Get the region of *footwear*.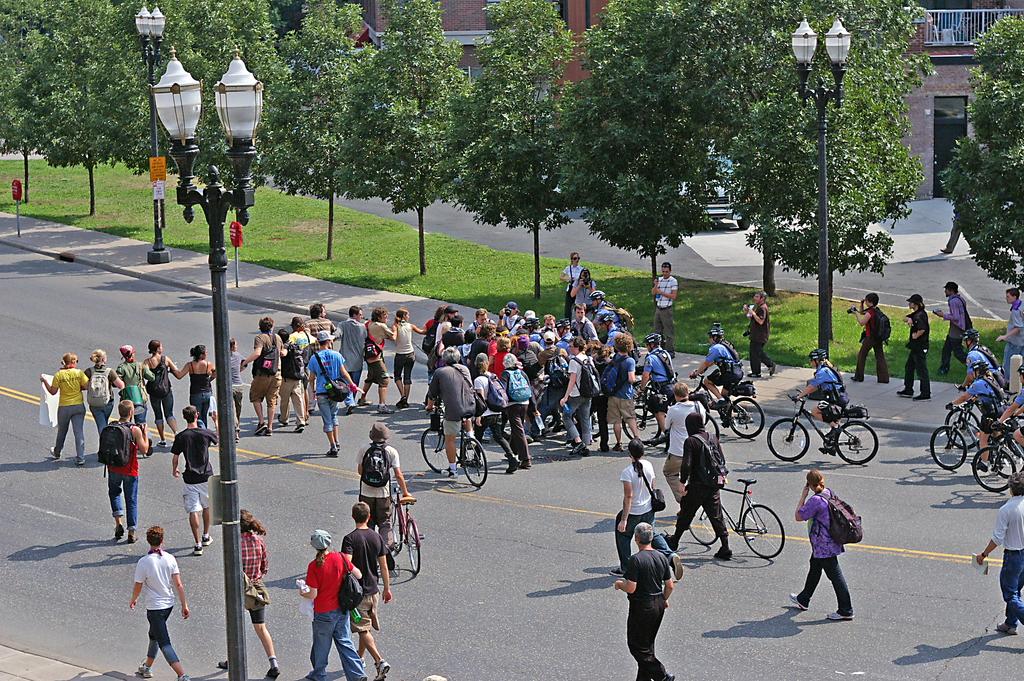
(left=345, top=402, right=355, bottom=416).
